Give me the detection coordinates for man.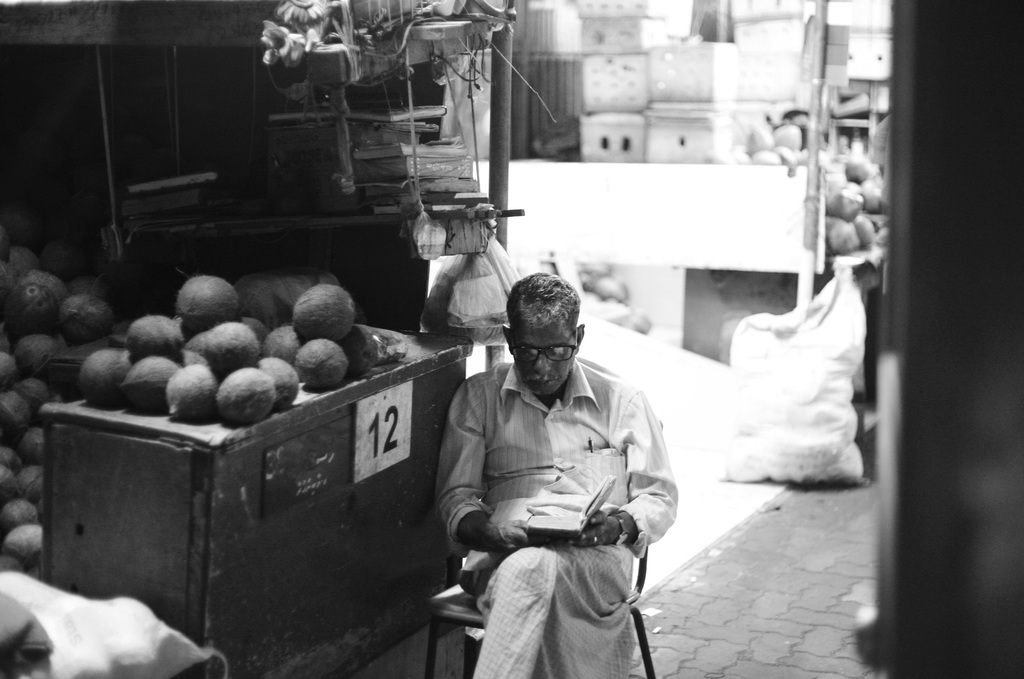
locate(427, 261, 682, 678).
